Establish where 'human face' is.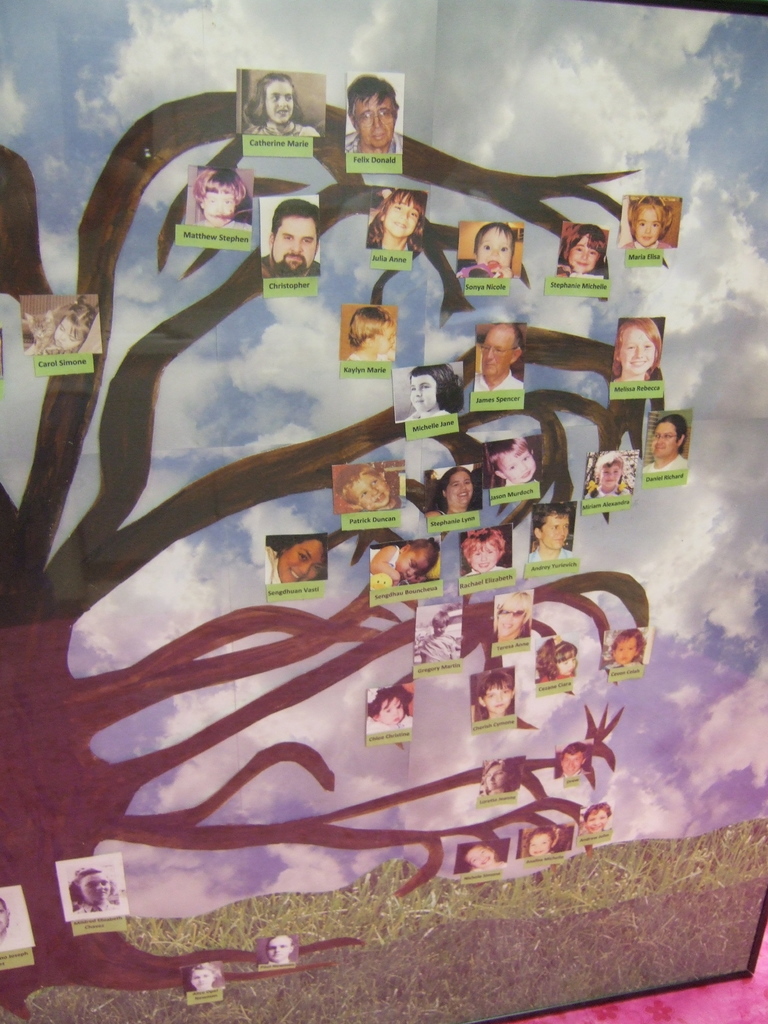
Established at [527,836,548,854].
